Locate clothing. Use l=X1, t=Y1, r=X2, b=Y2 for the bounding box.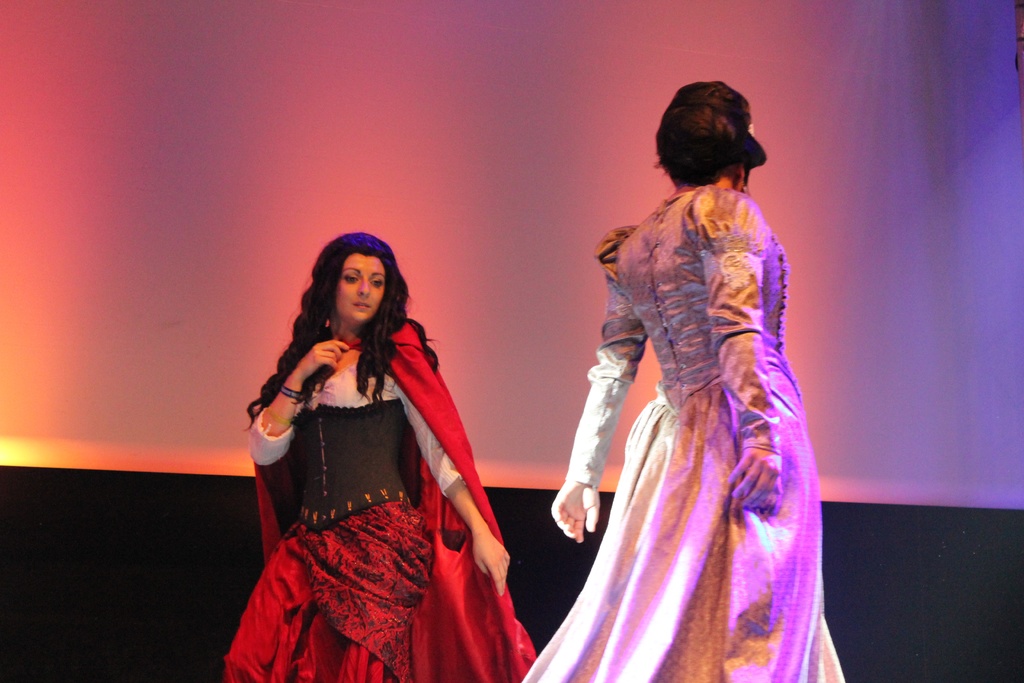
l=240, t=303, r=504, b=658.
